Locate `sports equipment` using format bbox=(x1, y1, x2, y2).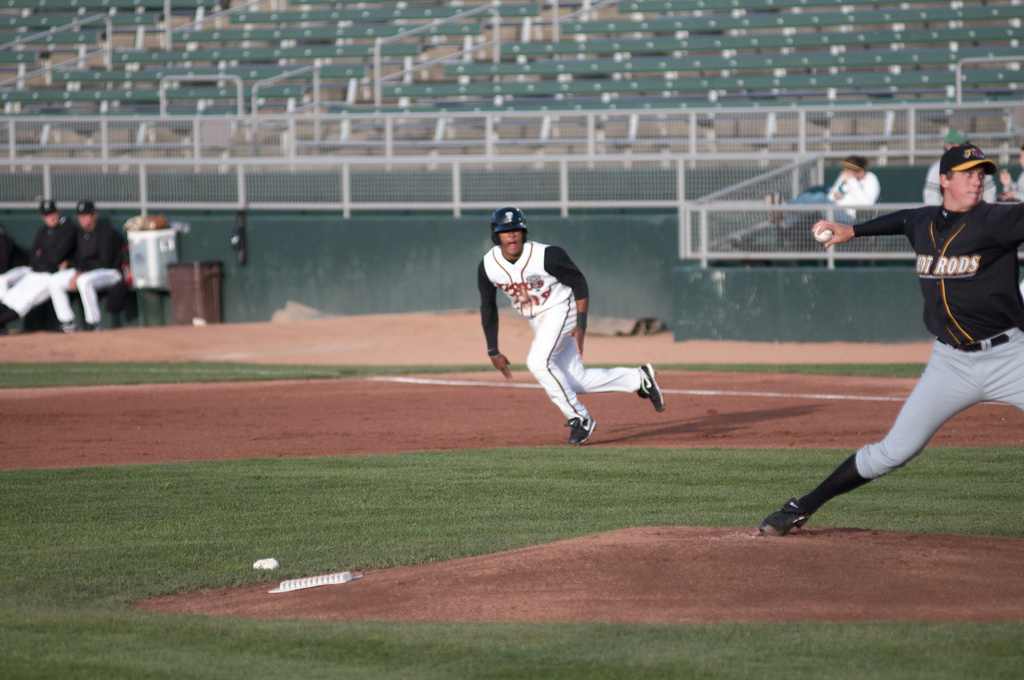
bbox=(637, 361, 666, 409).
